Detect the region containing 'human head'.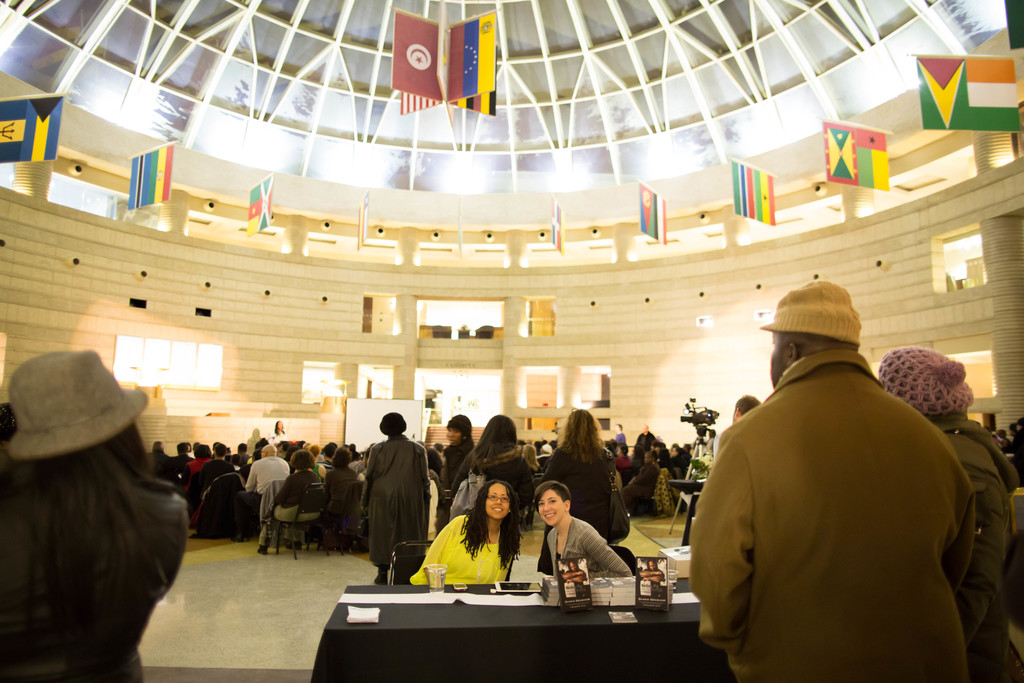
bbox=(289, 450, 315, 469).
